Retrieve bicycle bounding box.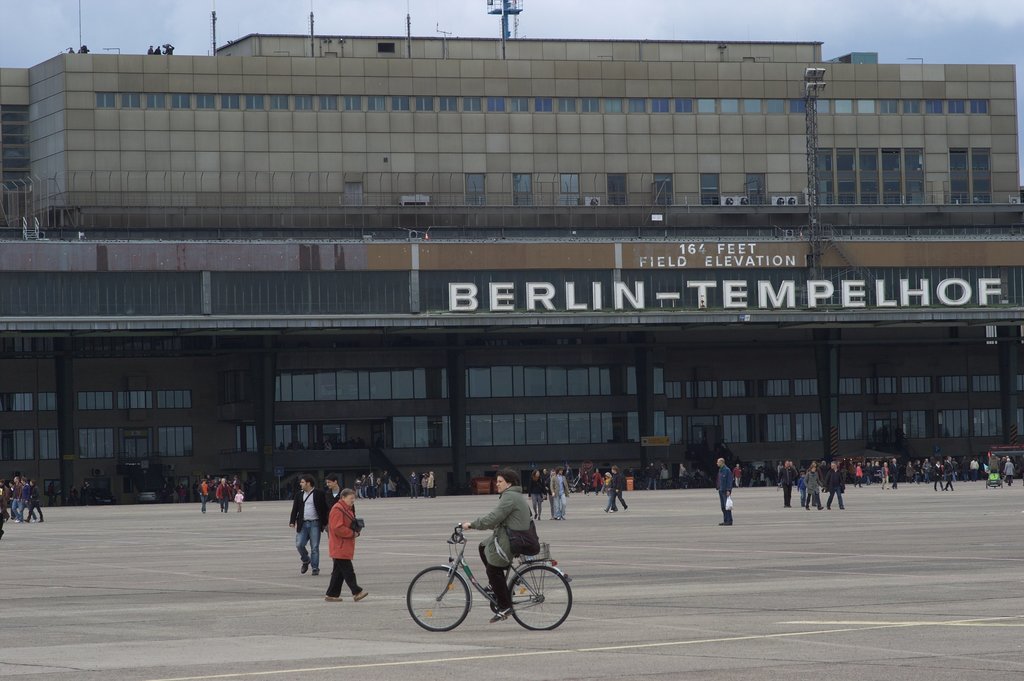
Bounding box: <box>401,530,584,639</box>.
